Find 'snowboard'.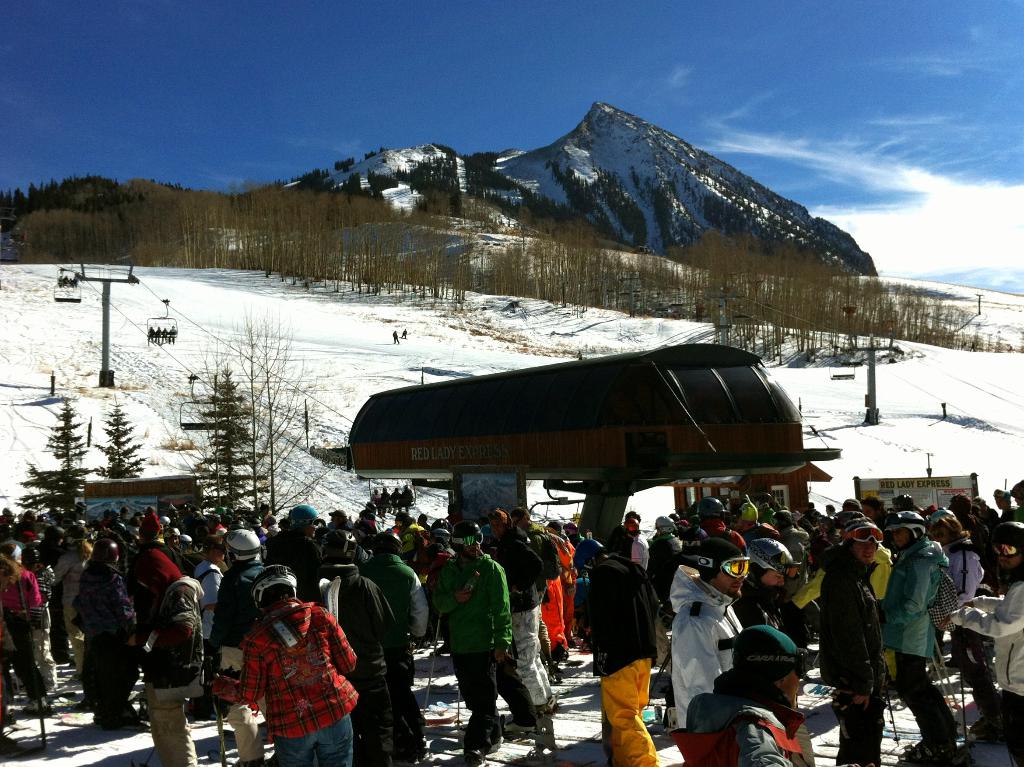
<bbox>883, 729, 974, 741</bbox>.
